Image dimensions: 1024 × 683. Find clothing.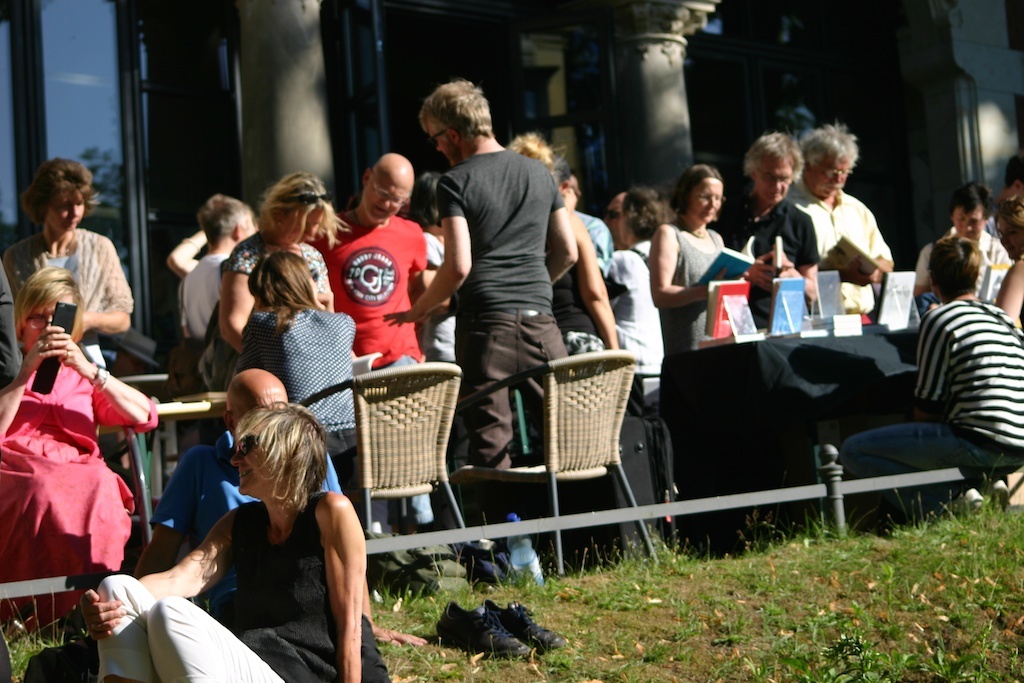
(x1=237, y1=300, x2=358, y2=495).
